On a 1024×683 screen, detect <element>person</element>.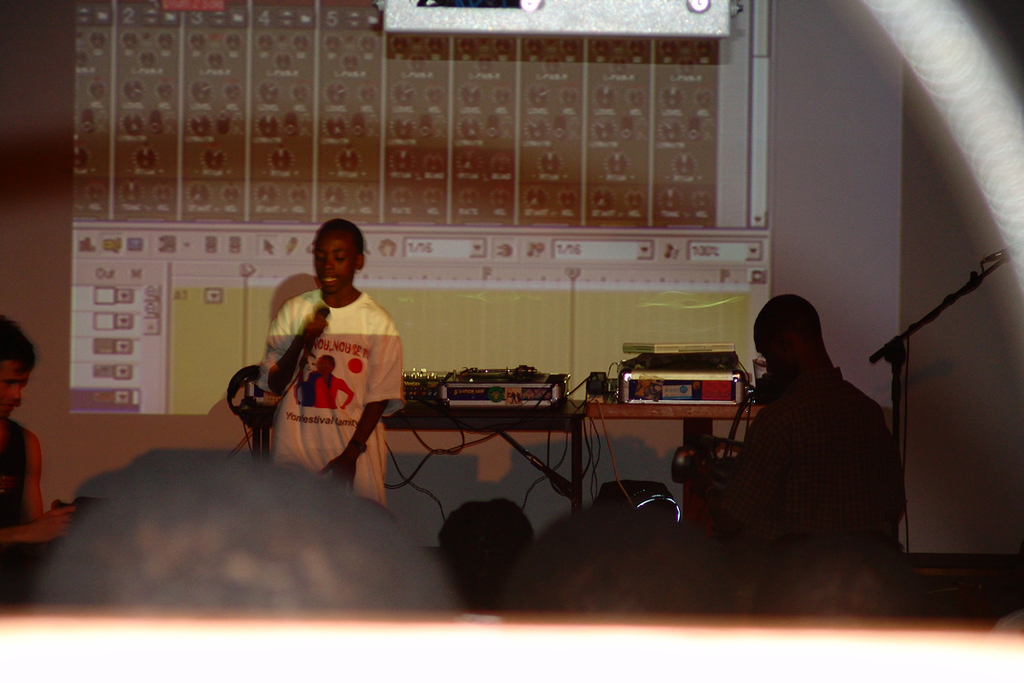
rect(0, 321, 77, 622).
